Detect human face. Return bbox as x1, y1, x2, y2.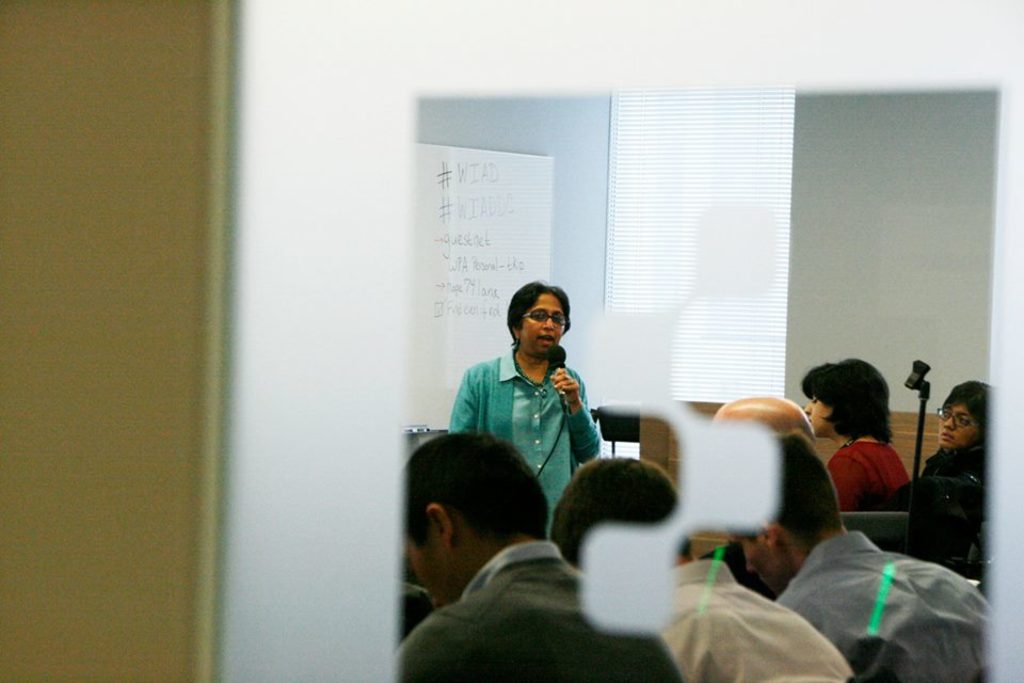
403, 534, 459, 609.
